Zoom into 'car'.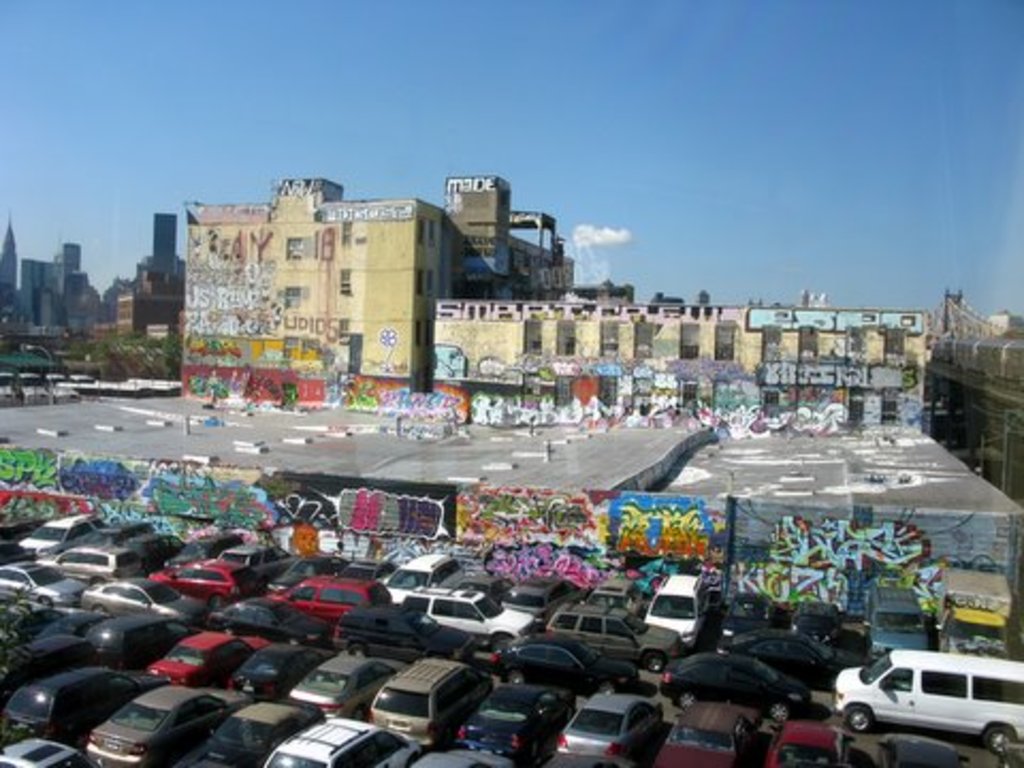
Zoom target: detection(830, 644, 1013, 755).
